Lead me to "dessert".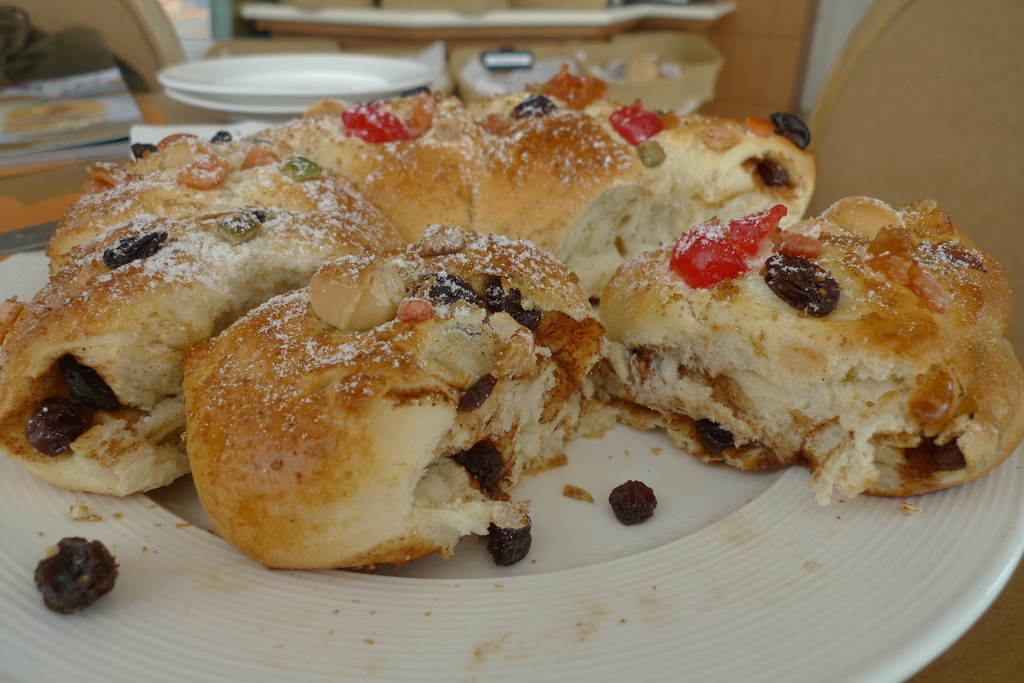
Lead to BBox(595, 193, 1023, 512).
